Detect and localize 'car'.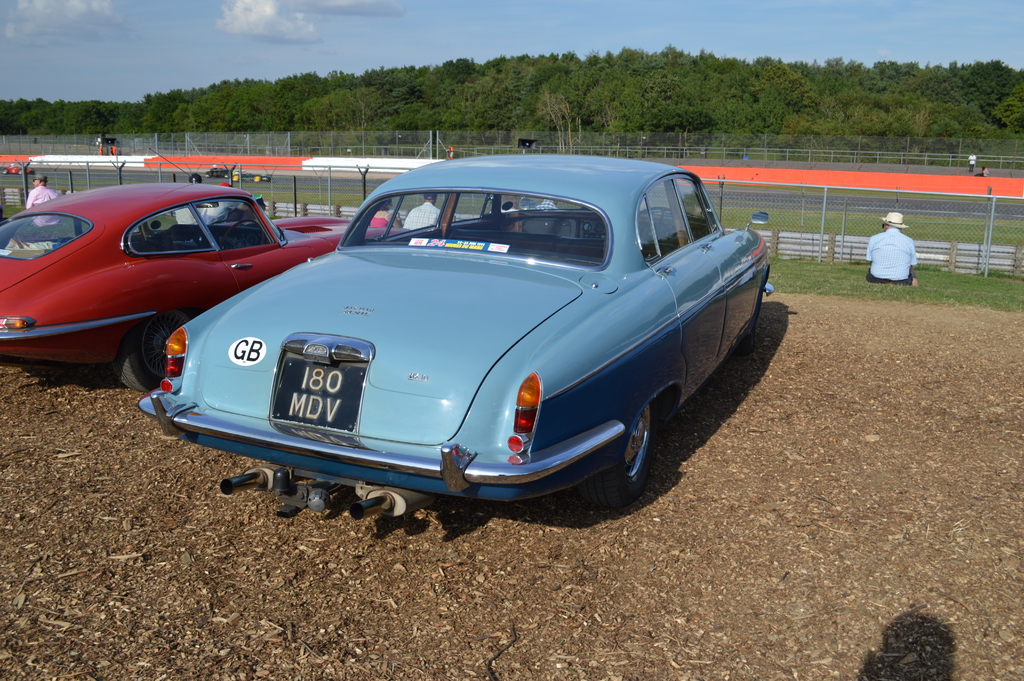
Localized at 0 180 397 387.
